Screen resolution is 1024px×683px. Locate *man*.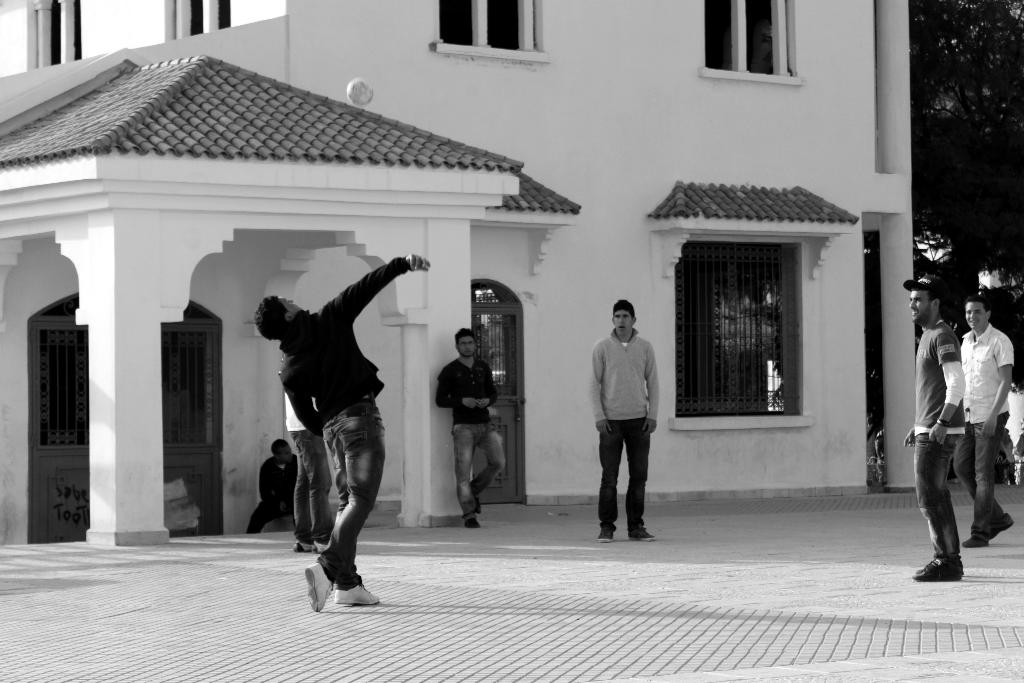
l=244, t=422, r=297, b=537.
